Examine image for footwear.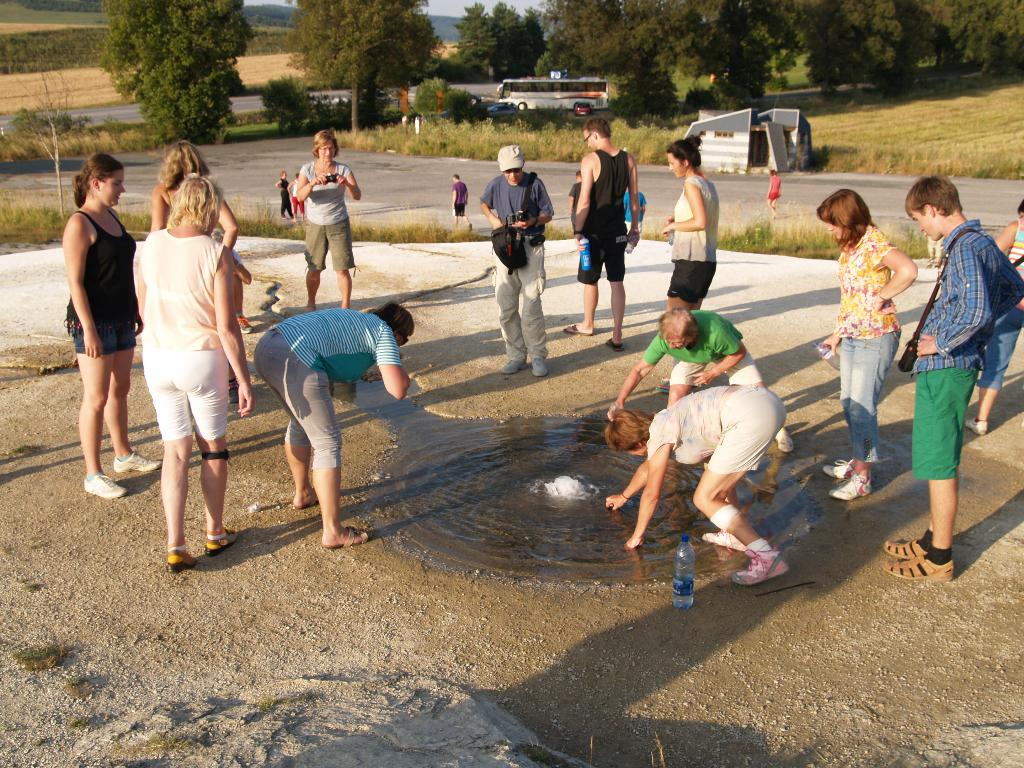
Examination result: <region>228, 384, 241, 406</region>.
